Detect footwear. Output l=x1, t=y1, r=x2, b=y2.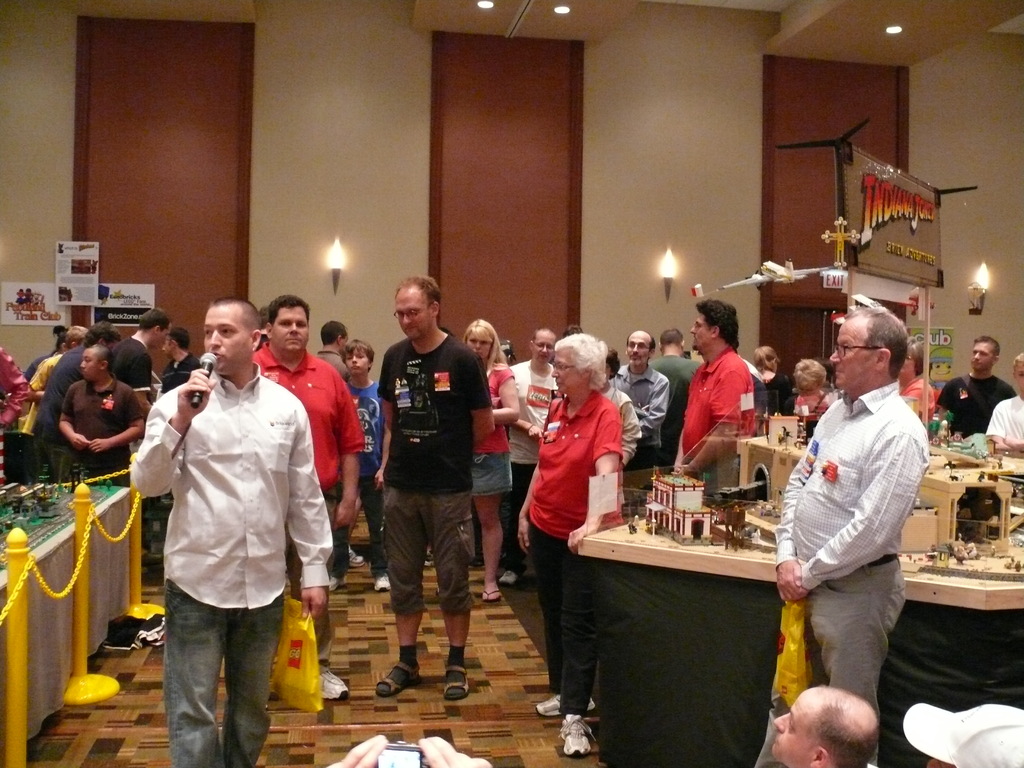
l=324, t=664, r=349, b=700.
